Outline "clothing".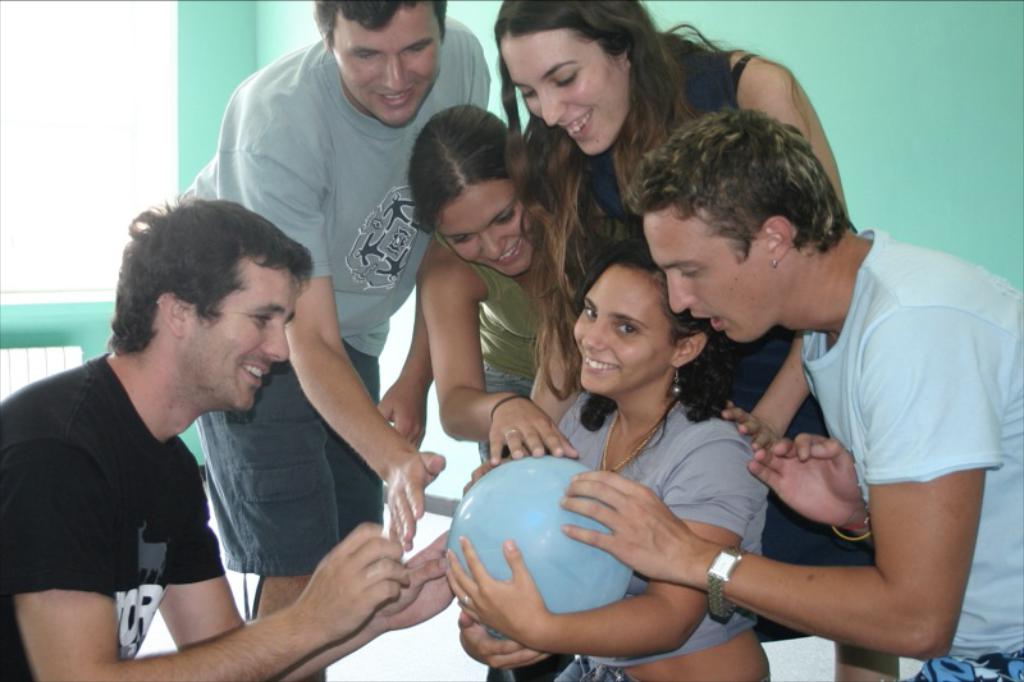
Outline: bbox(801, 225, 1023, 654).
